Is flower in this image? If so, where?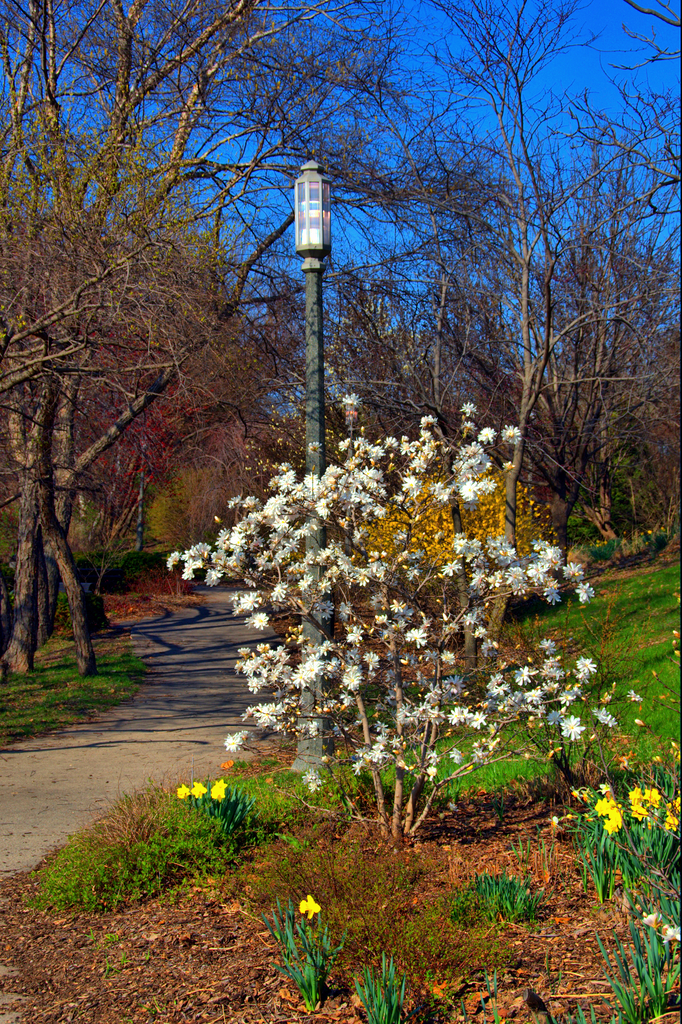
Yes, at x1=295, y1=893, x2=323, y2=925.
